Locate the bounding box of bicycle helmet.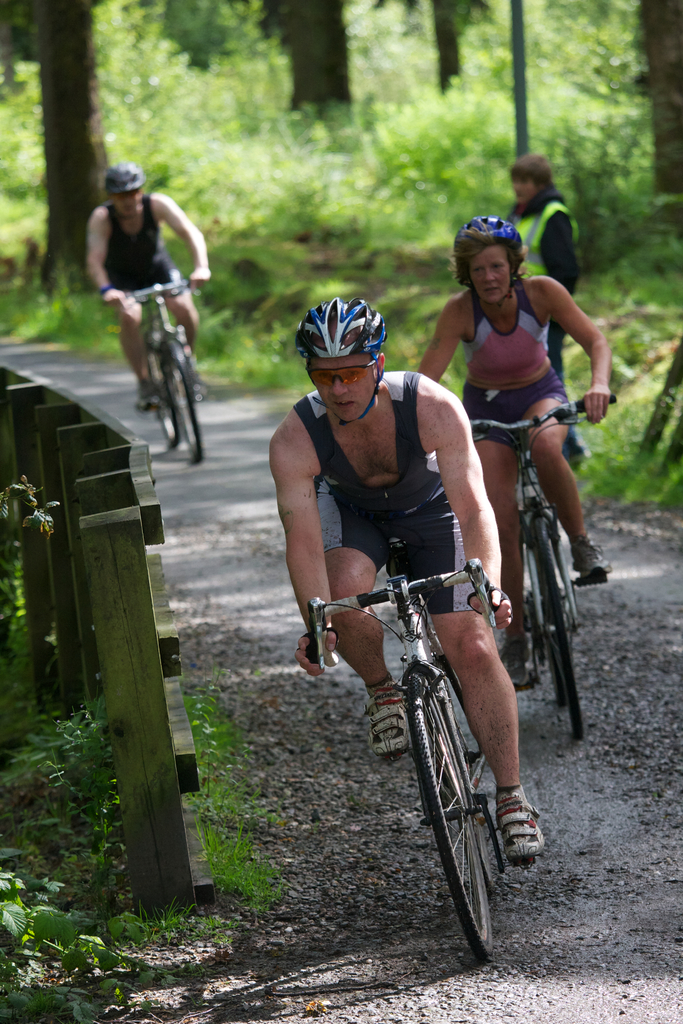
Bounding box: bbox=(452, 213, 534, 274).
